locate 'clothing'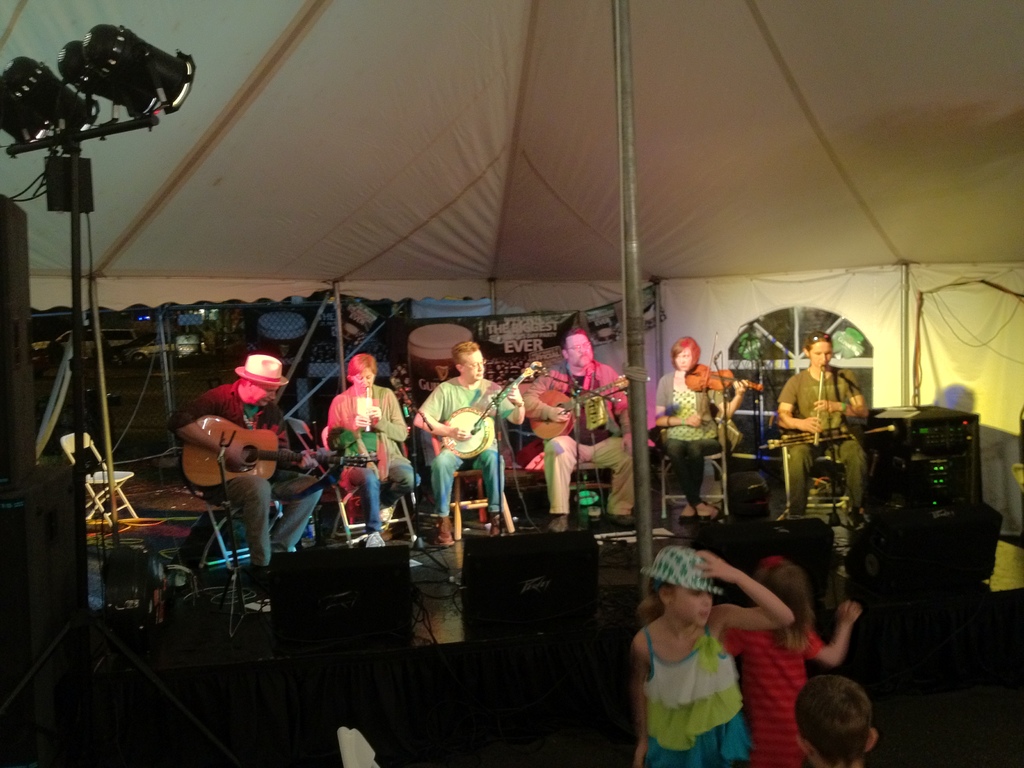
select_region(633, 610, 756, 750)
